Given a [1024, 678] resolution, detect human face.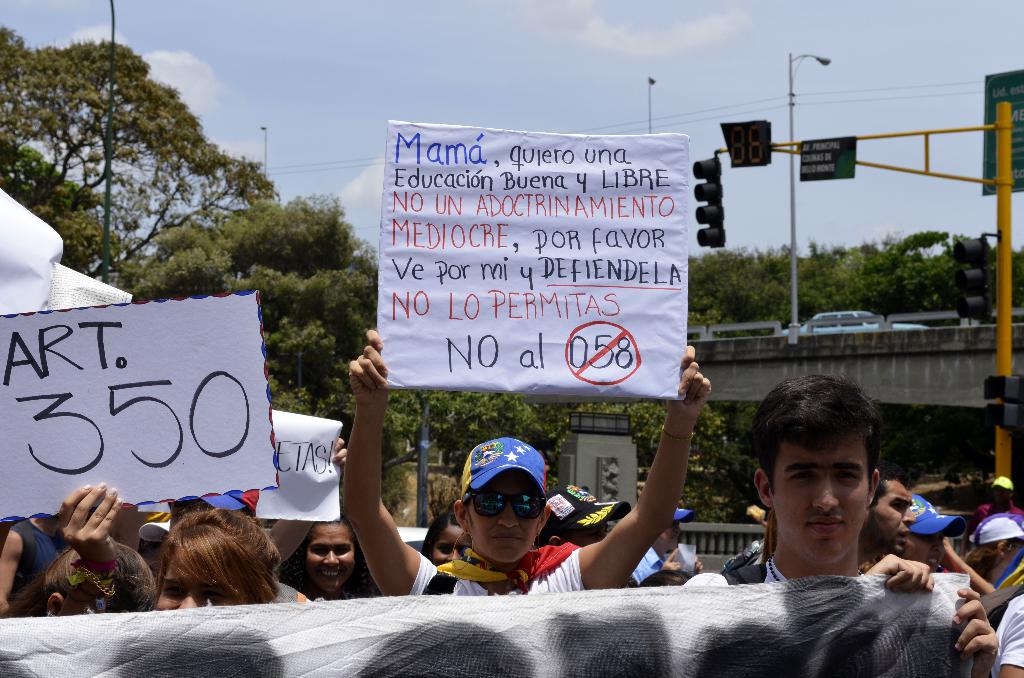
BBox(868, 479, 921, 559).
